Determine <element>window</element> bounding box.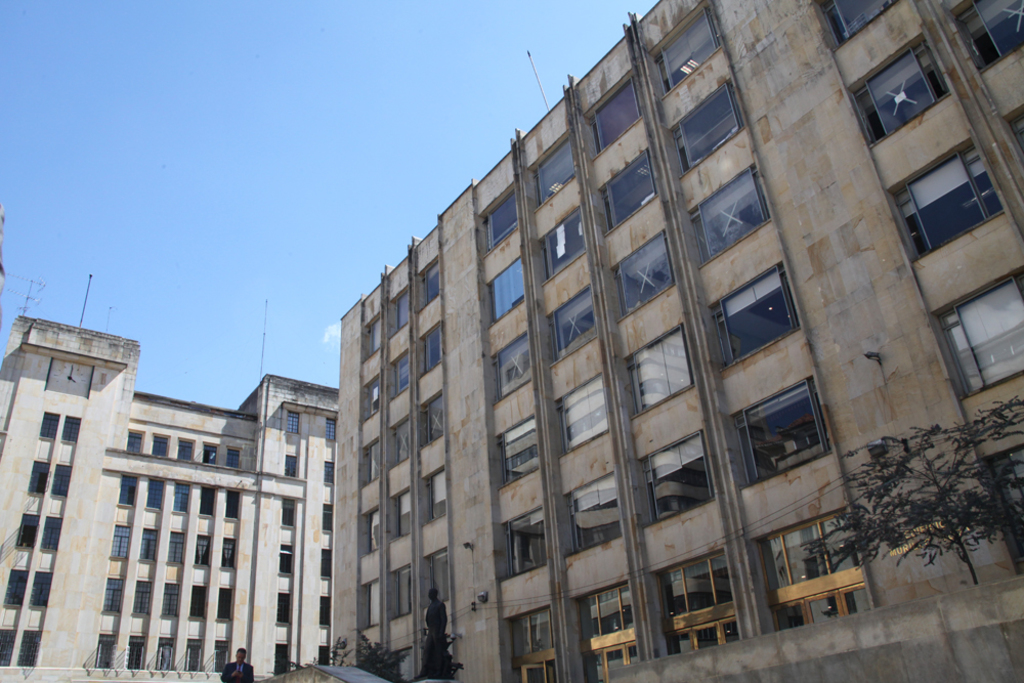
Determined: 365, 439, 380, 478.
